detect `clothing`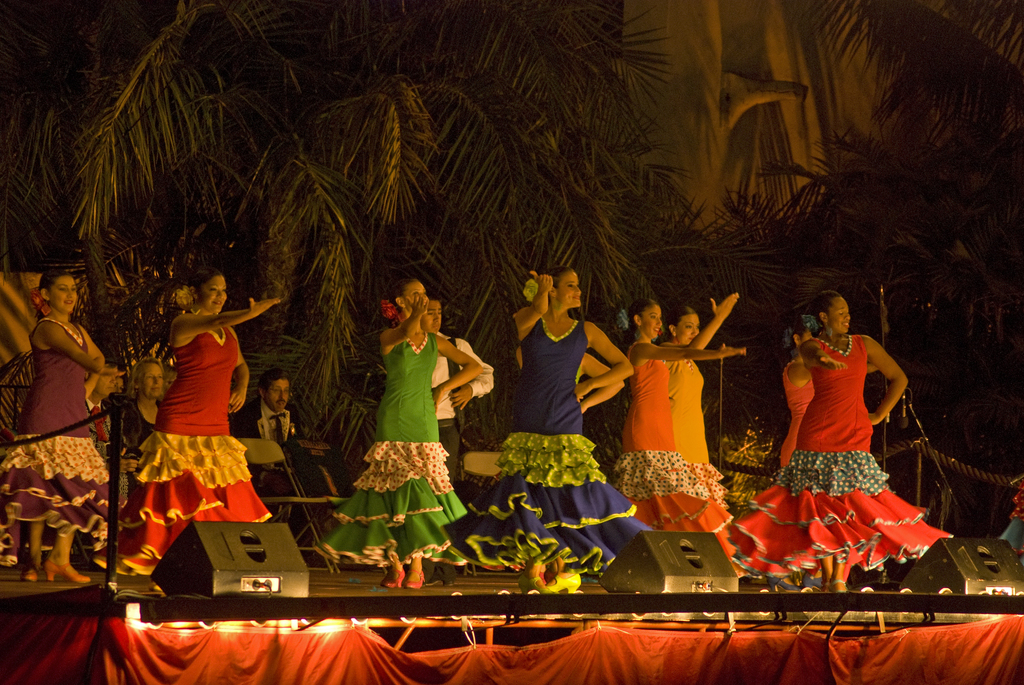
<bbox>118, 323, 276, 579</bbox>
